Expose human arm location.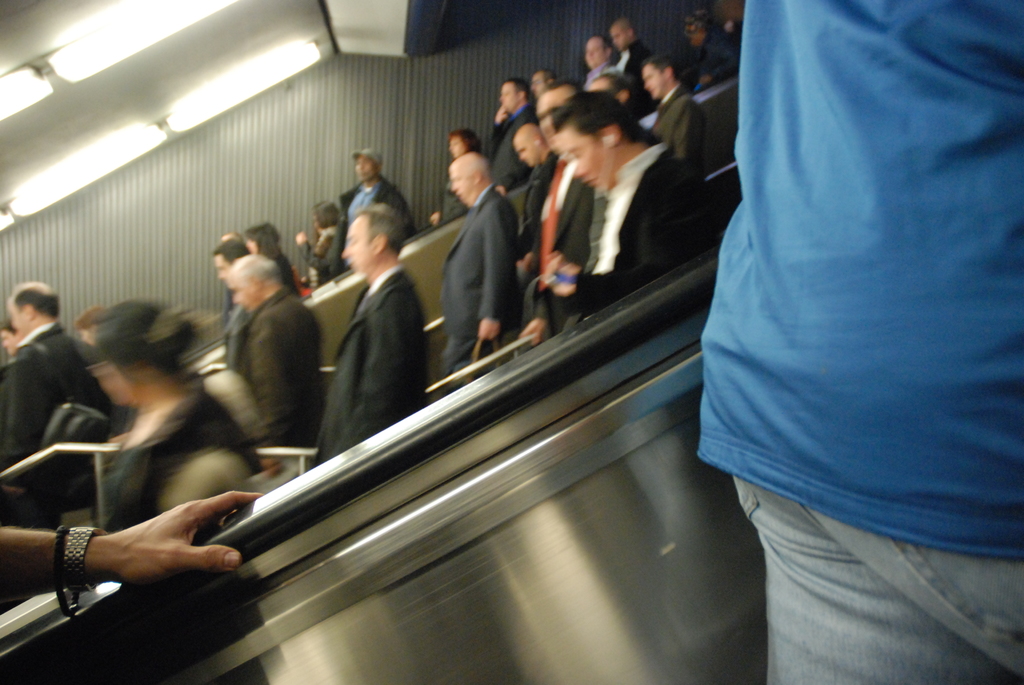
Exposed at left=346, top=279, right=422, bottom=434.
